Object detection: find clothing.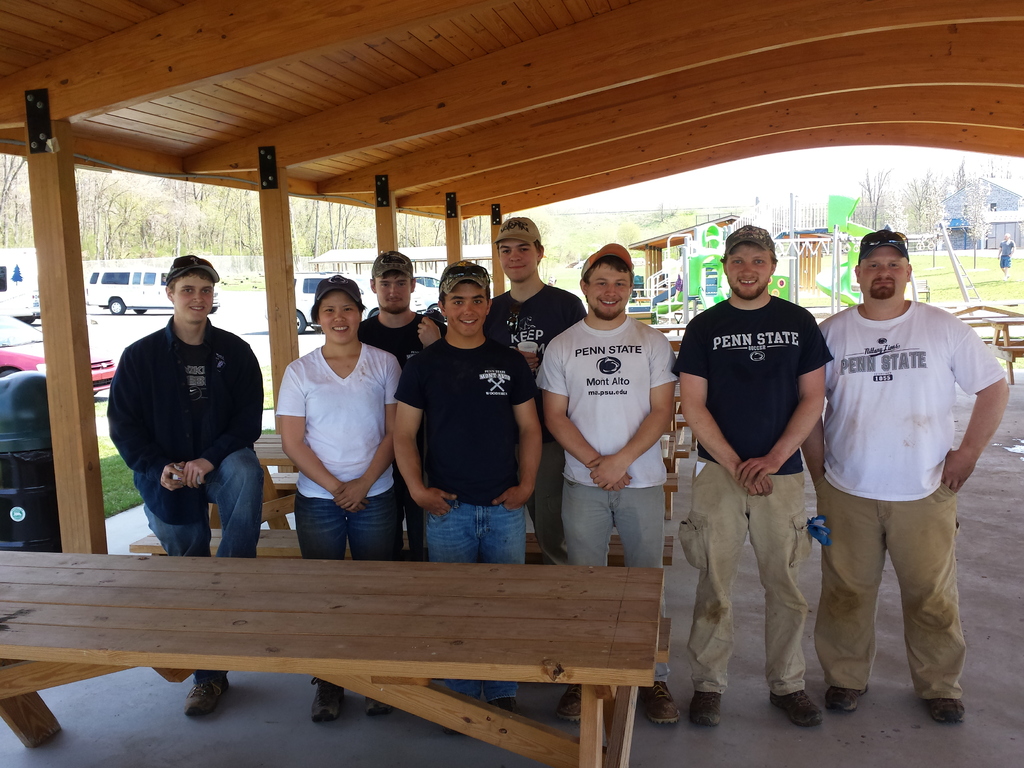
<region>397, 333, 536, 704</region>.
